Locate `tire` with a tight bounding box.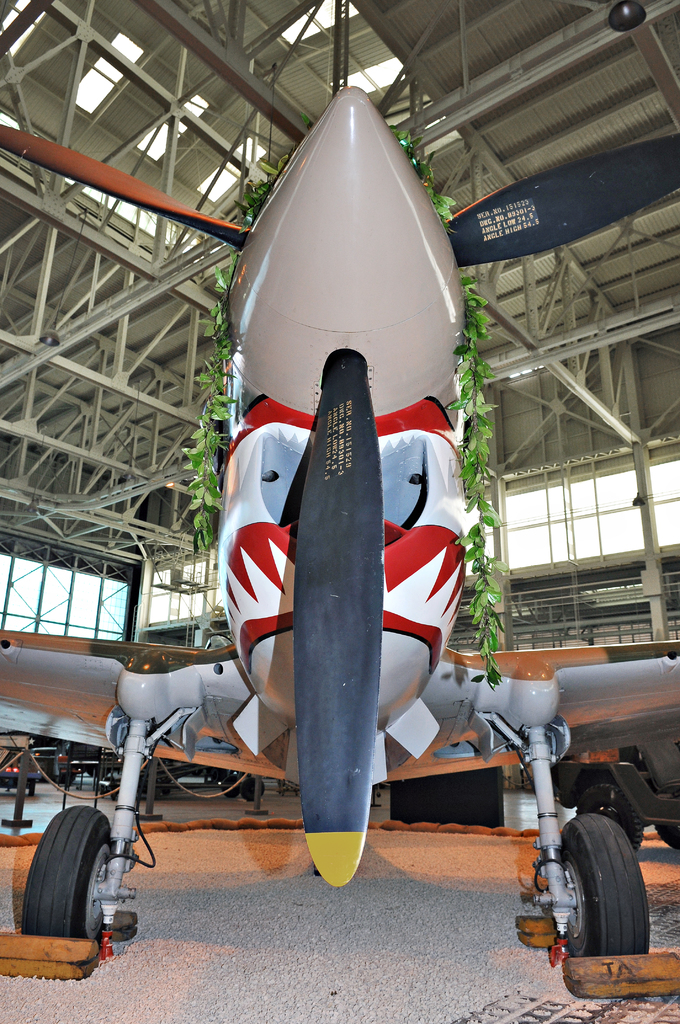
locate(538, 817, 662, 977).
